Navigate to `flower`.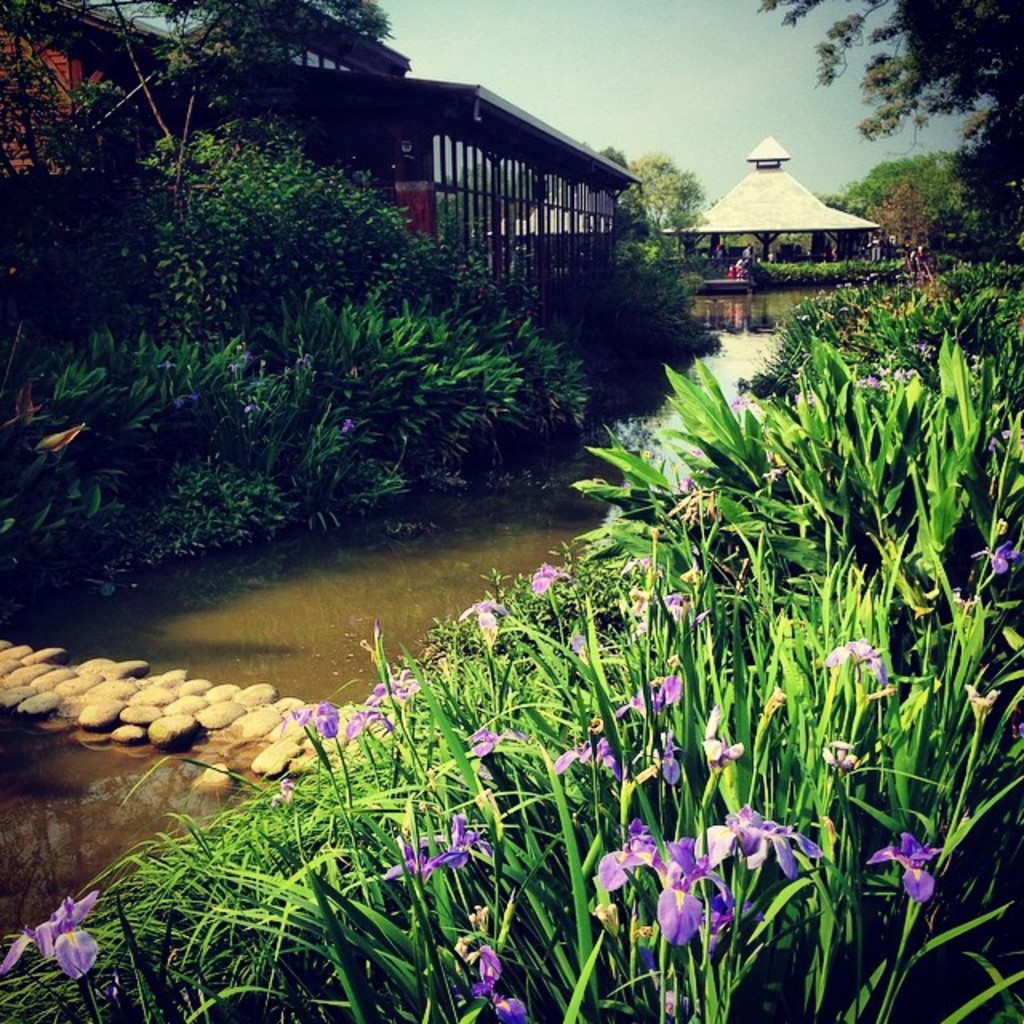
Navigation target: 874, 835, 947, 904.
